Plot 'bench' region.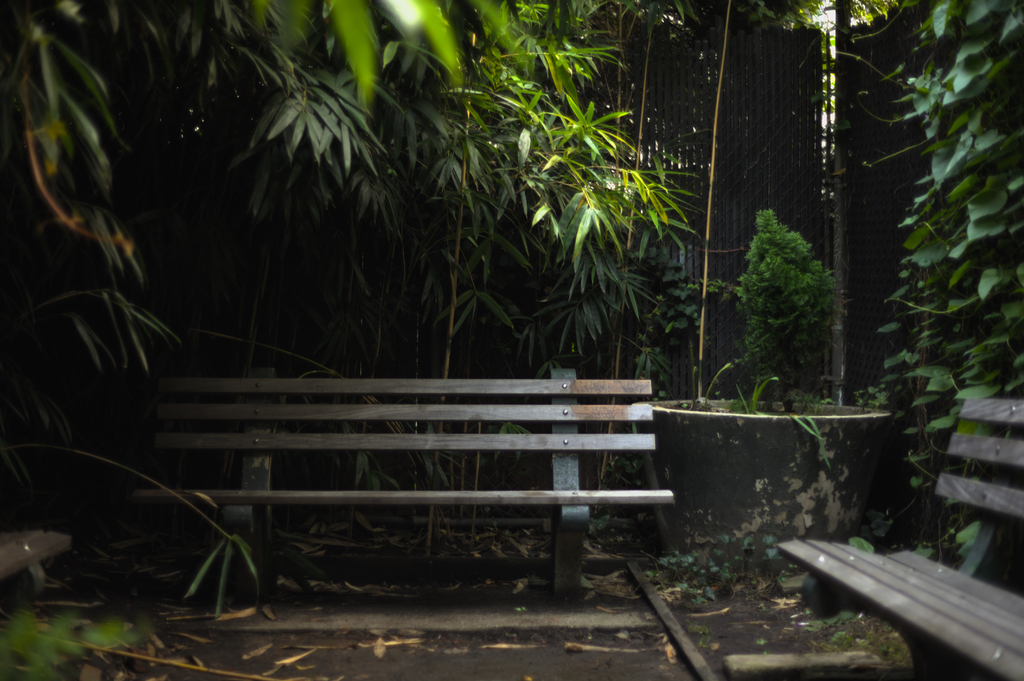
Plotted at l=714, t=392, r=1023, b=680.
